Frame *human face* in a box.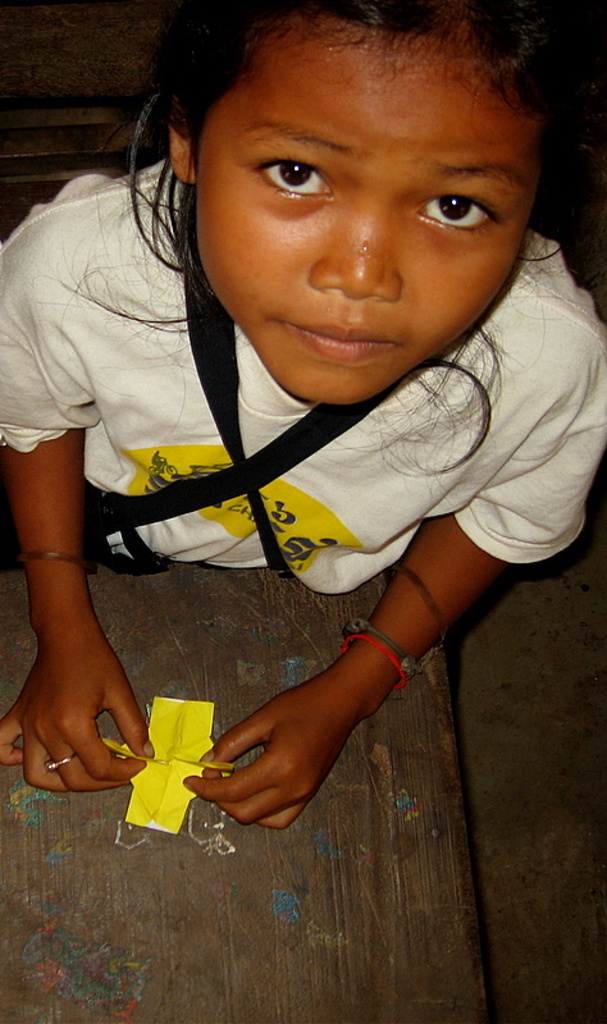
Rect(196, 37, 540, 410).
